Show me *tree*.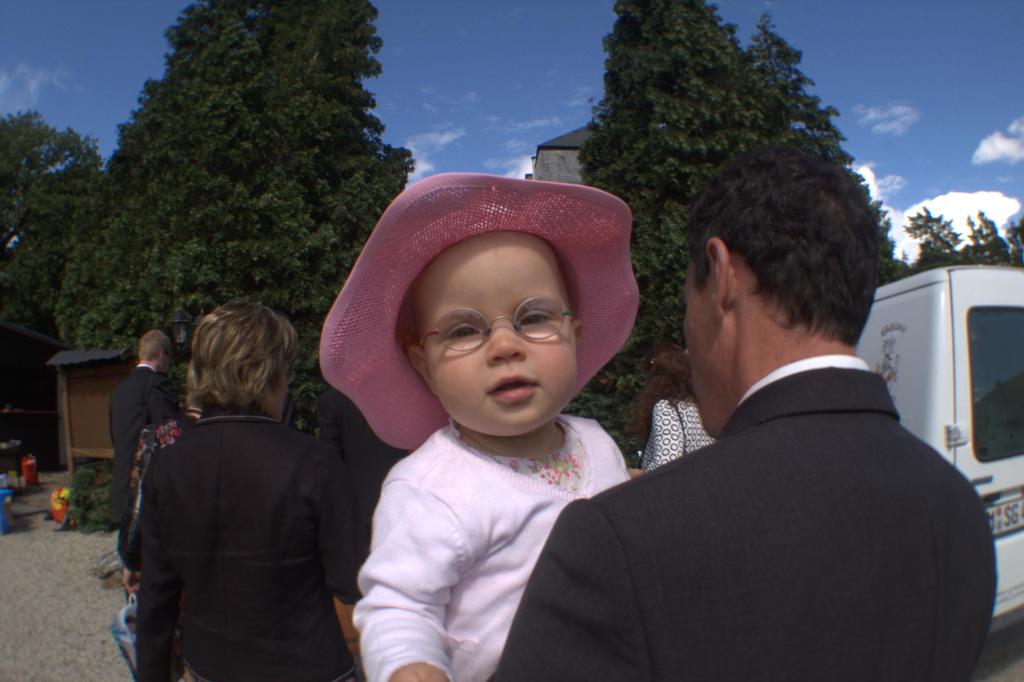
*tree* is here: [572,0,909,476].
